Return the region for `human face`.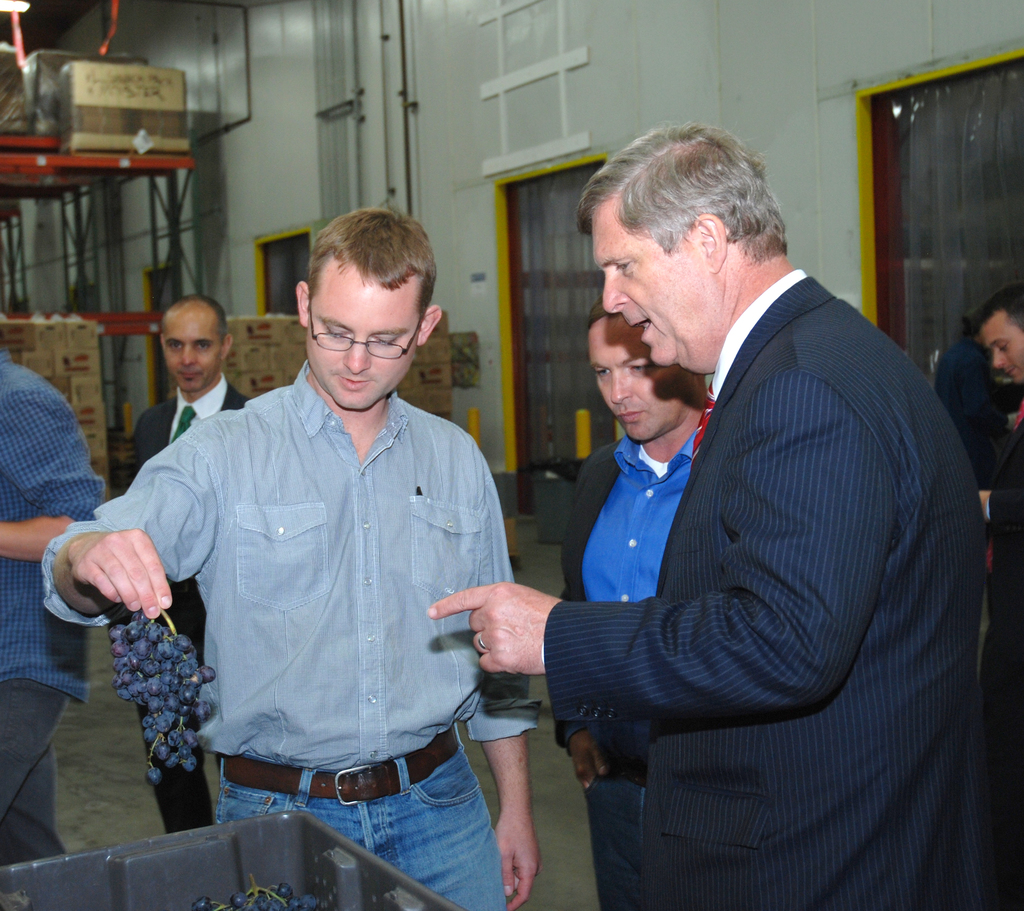
l=305, t=250, r=422, b=407.
